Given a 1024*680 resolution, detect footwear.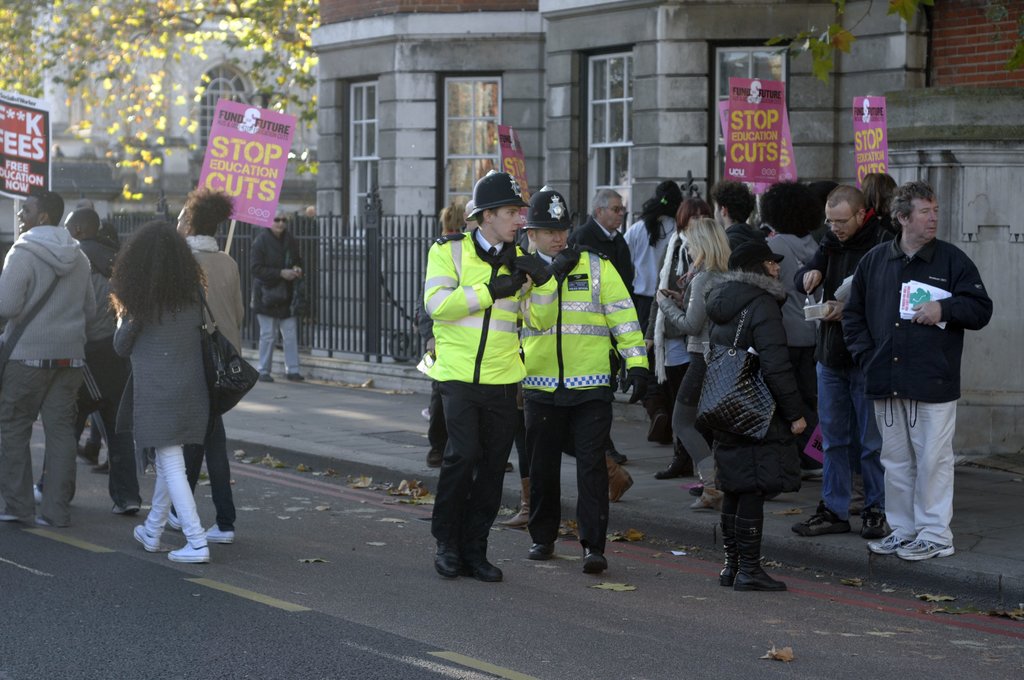
[608,441,630,464].
